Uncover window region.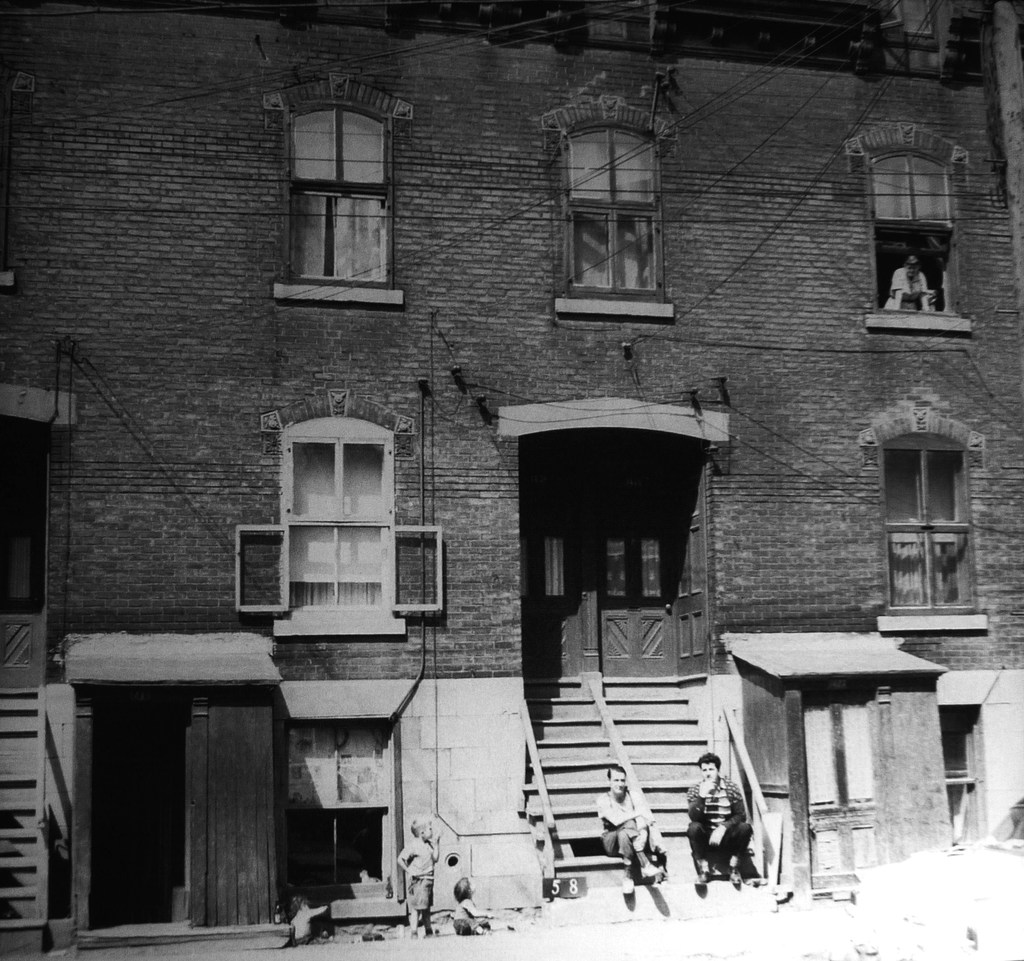
Uncovered: bbox=[591, 4, 655, 46].
